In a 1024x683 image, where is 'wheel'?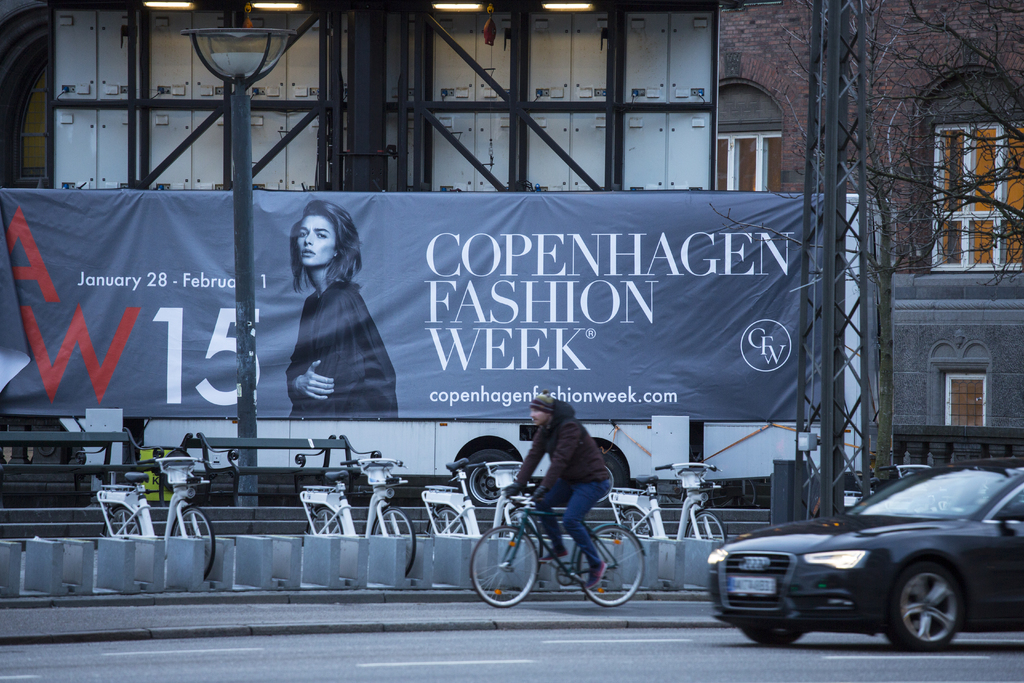
{"x1": 105, "y1": 506, "x2": 144, "y2": 538}.
